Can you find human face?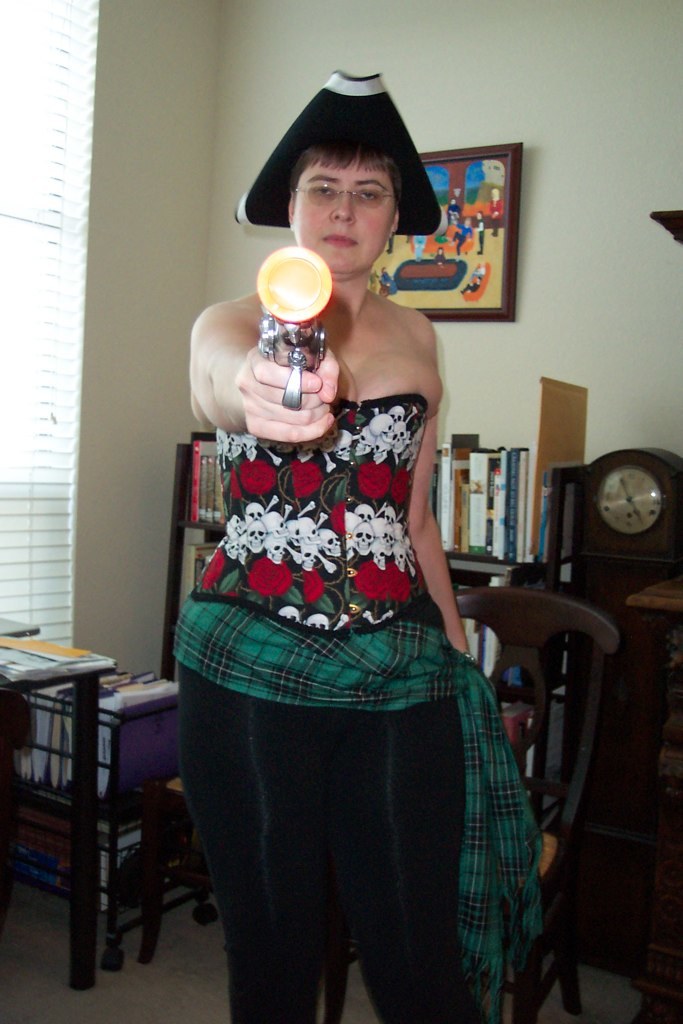
Yes, bounding box: 288/164/399/274.
